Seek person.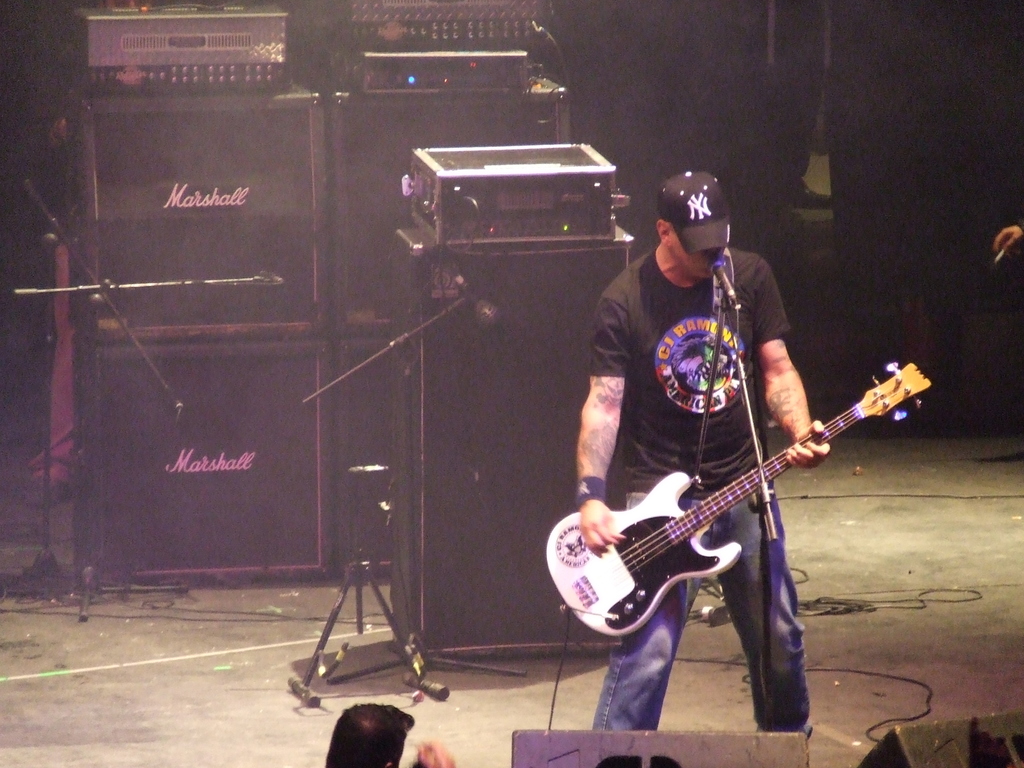
(x1=576, y1=169, x2=833, y2=741).
